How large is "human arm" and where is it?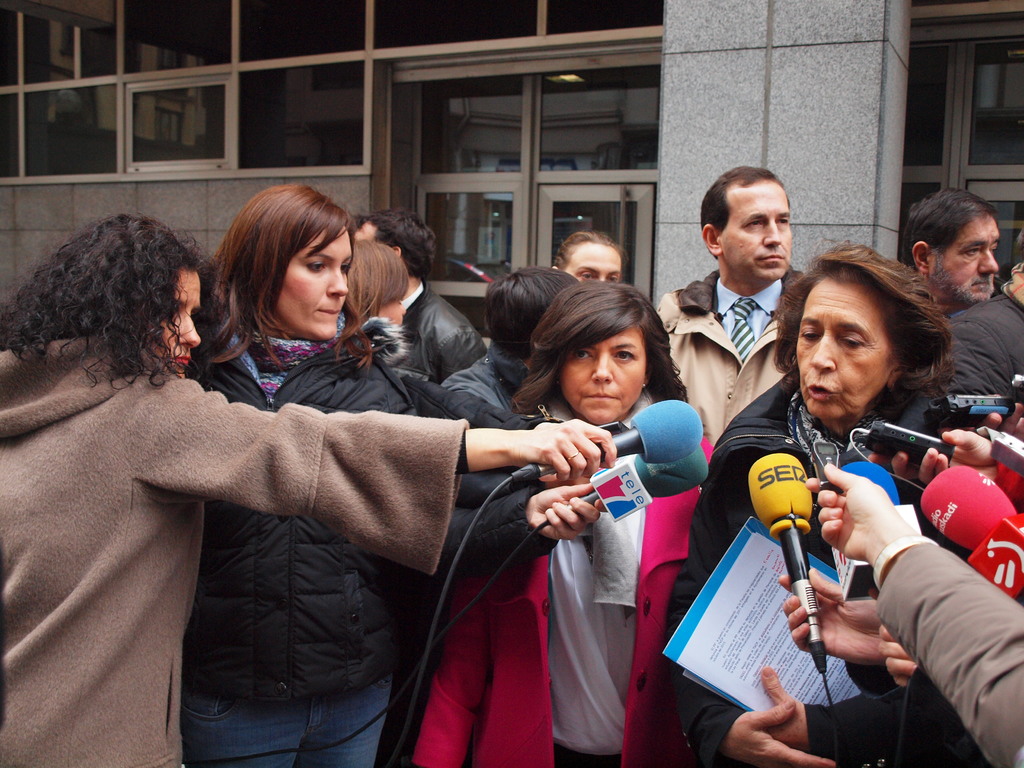
Bounding box: bbox=(150, 382, 615, 478).
